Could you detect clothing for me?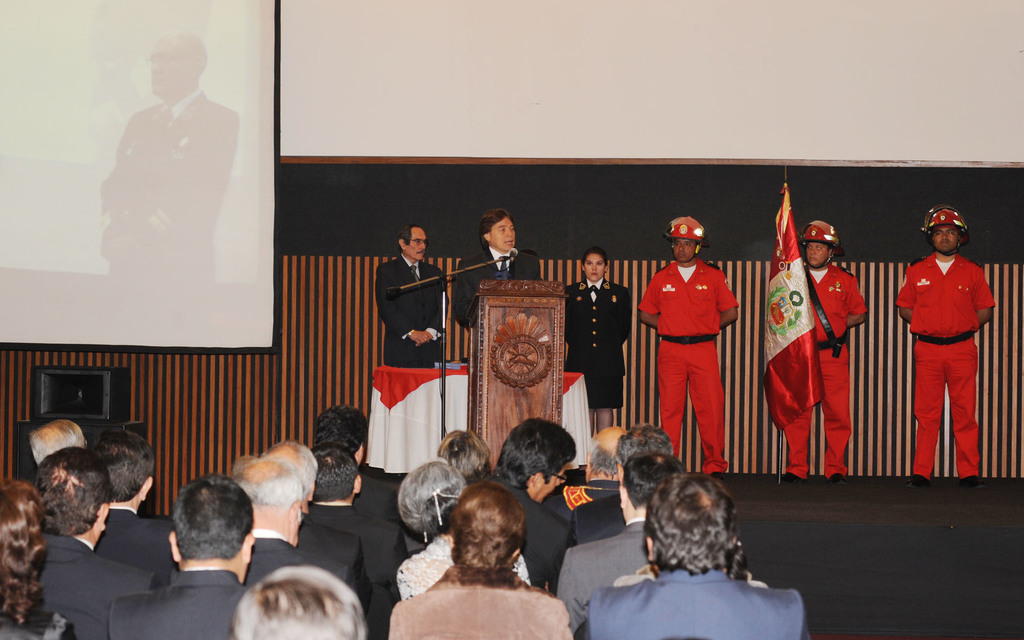
Detection result: <bbox>552, 522, 659, 639</bbox>.
